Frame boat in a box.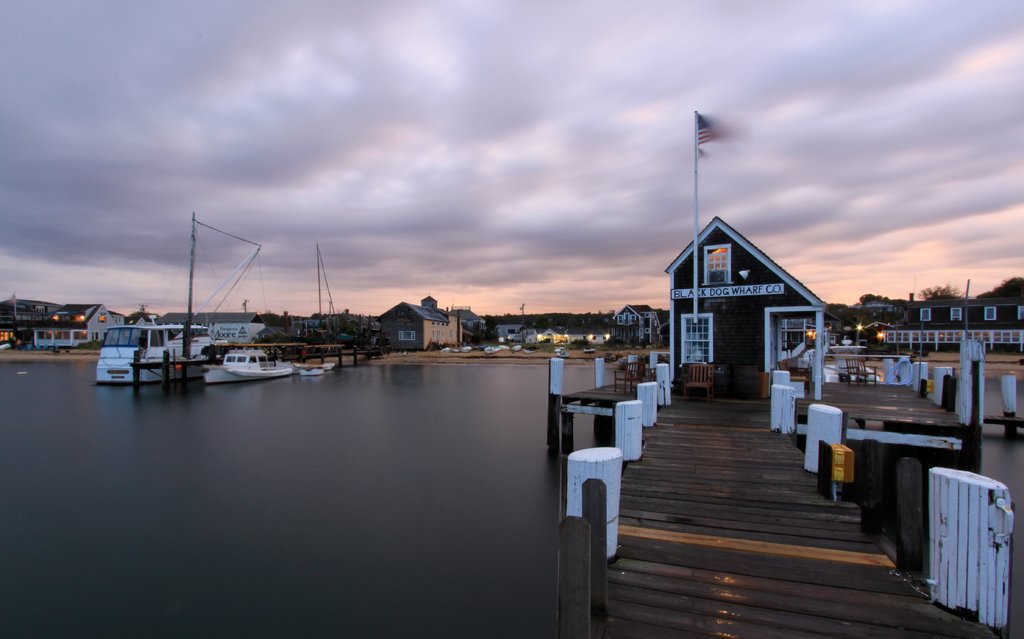
Rect(449, 347, 476, 355).
